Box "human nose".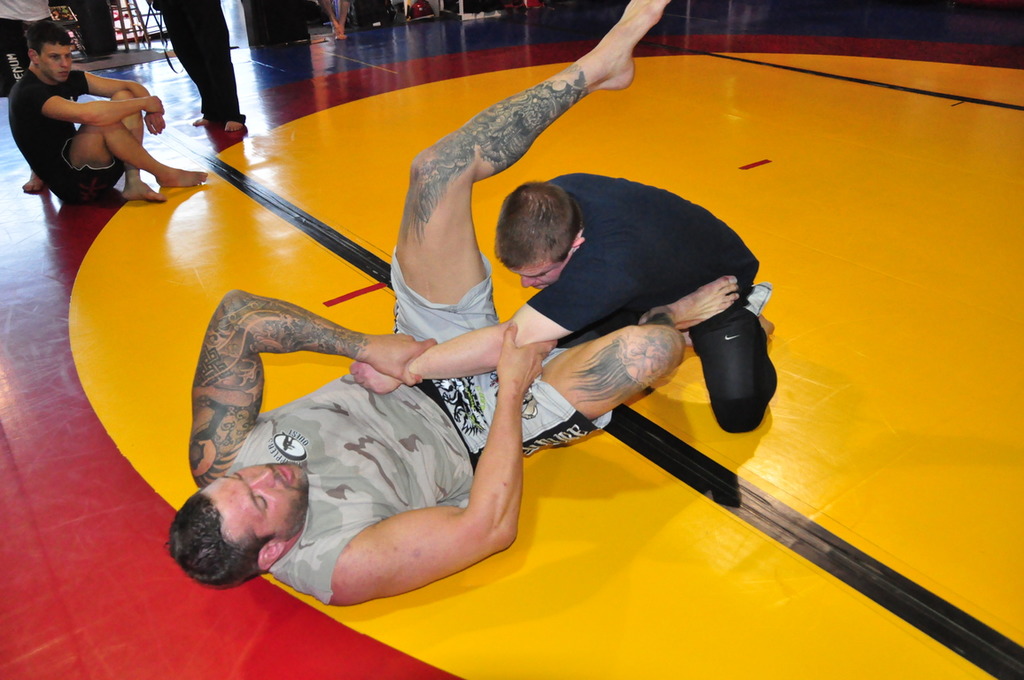
(521,274,538,290).
